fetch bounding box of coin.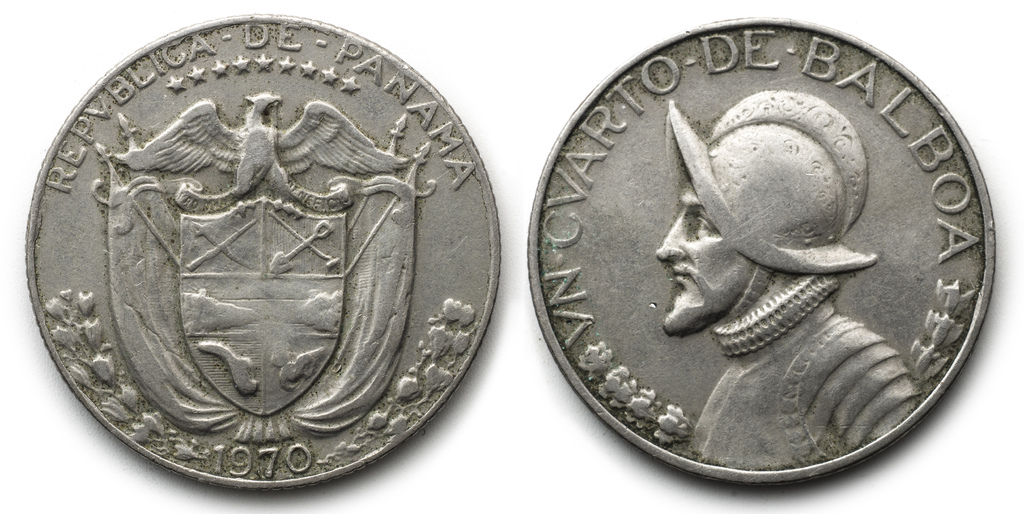
Bbox: [531,23,999,484].
